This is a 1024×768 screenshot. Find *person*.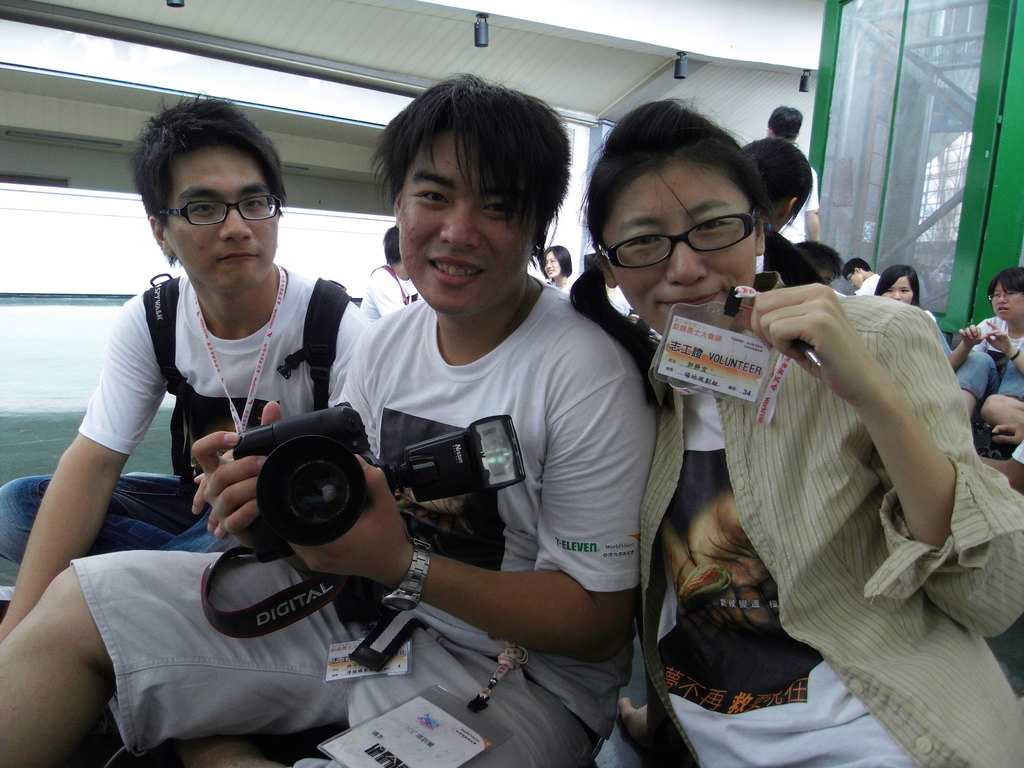
Bounding box: [61, 124, 376, 634].
